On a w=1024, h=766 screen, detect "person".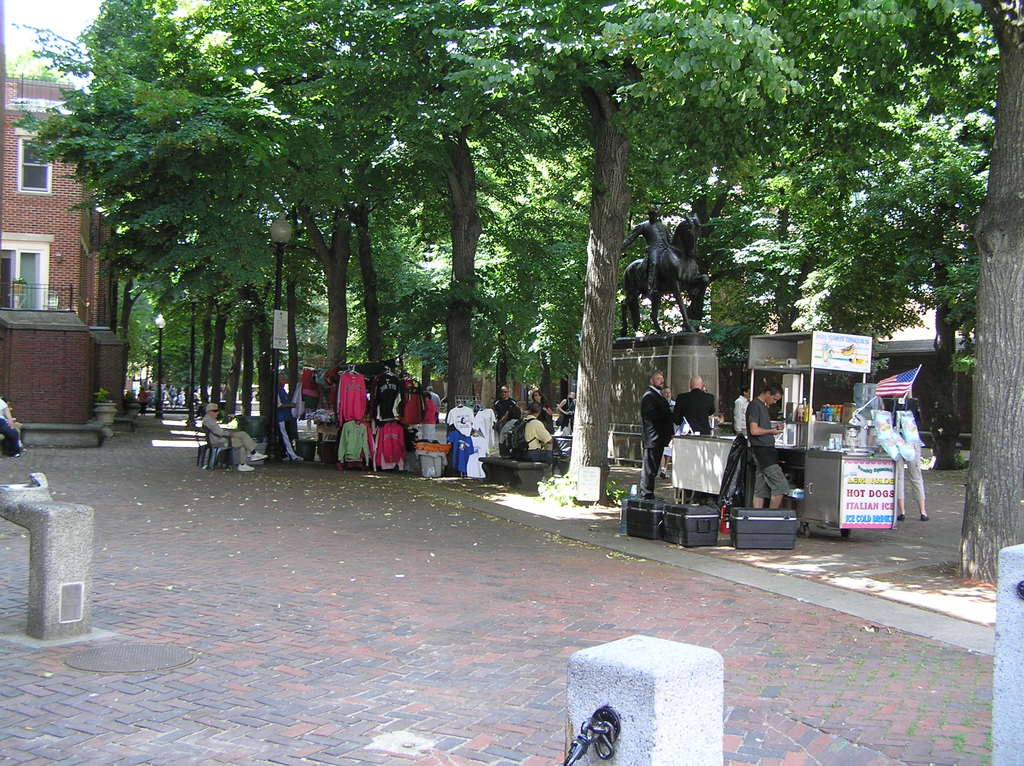
box=[200, 403, 266, 471].
